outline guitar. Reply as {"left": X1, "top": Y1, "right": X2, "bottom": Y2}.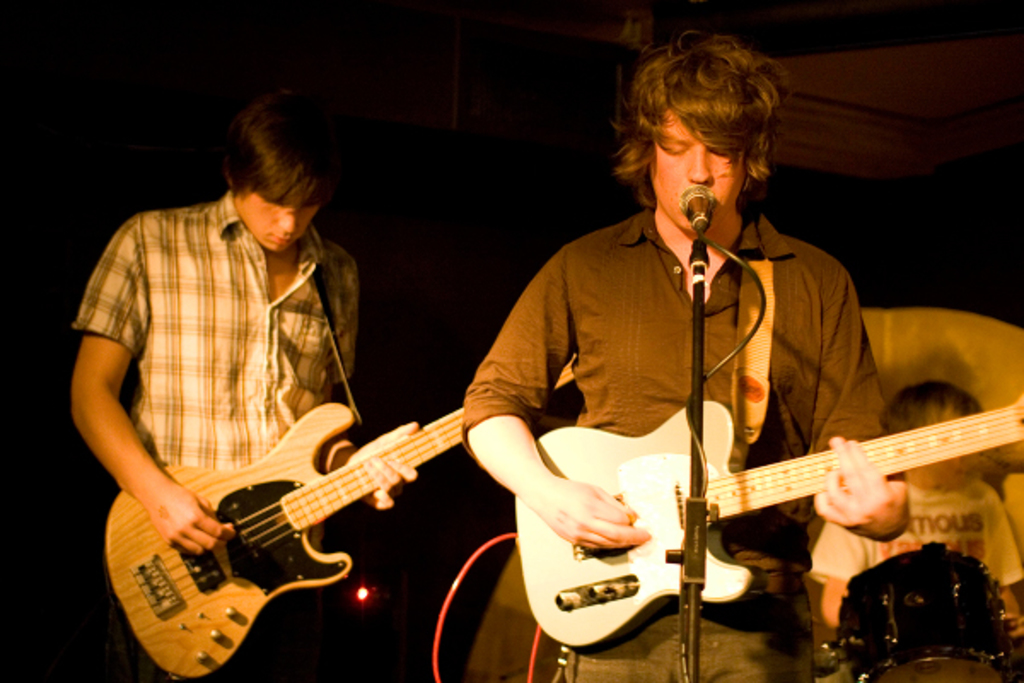
{"left": 481, "top": 353, "right": 1022, "bottom": 668}.
